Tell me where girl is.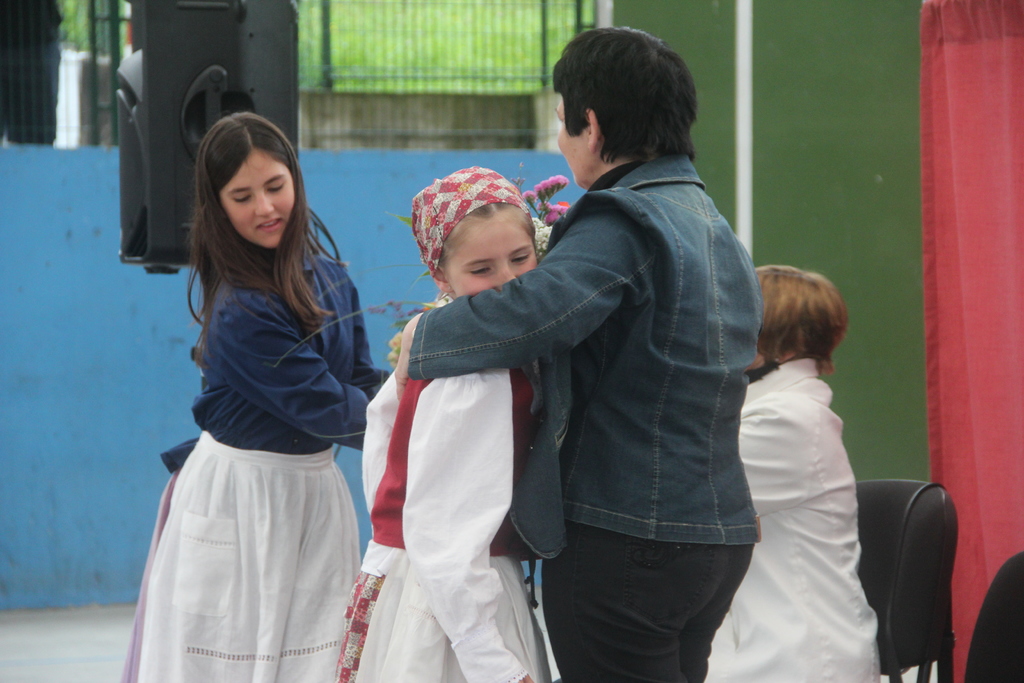
girl is at (x1=109, y1=76, x2=410, y2=682).
